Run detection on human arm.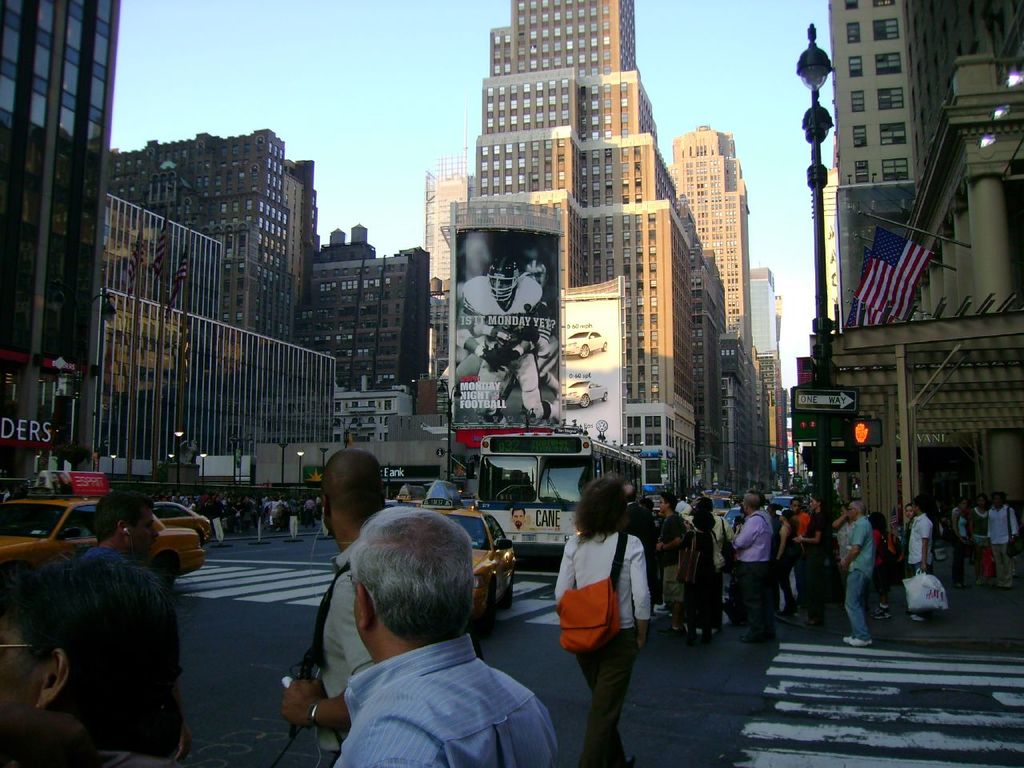
Result: {"x1": 1009, "y1": 507, "x2": 1020, "y2": 538}.
